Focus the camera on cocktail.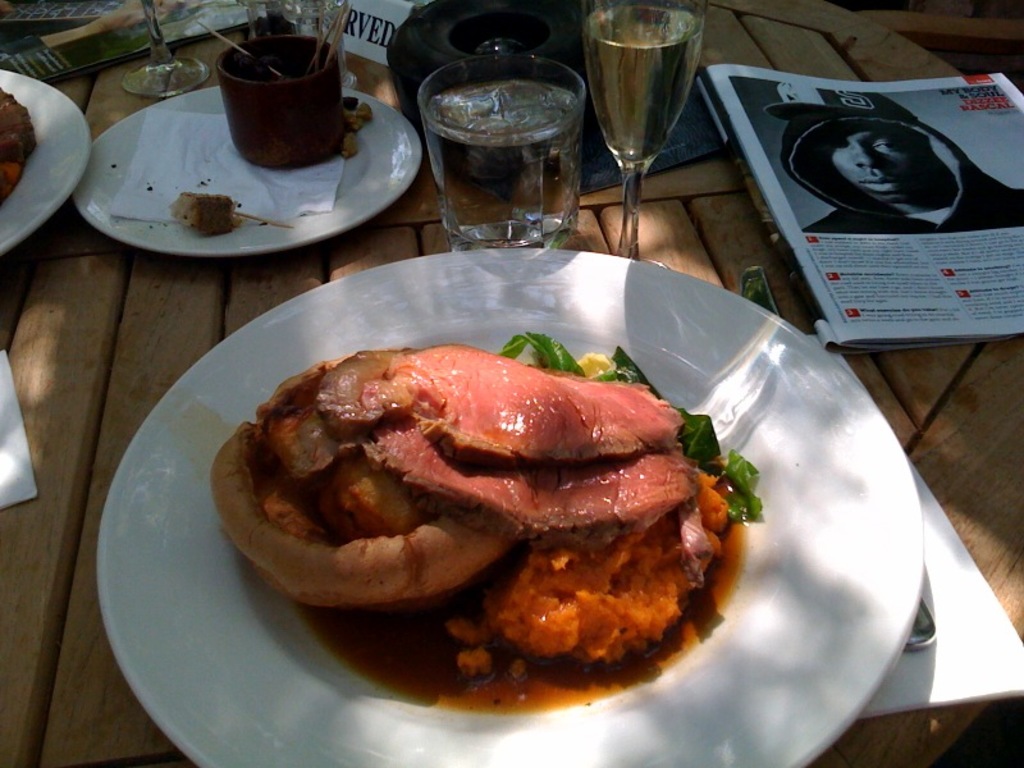
Focus region: <region>584, 6, 717, 230</region>.
